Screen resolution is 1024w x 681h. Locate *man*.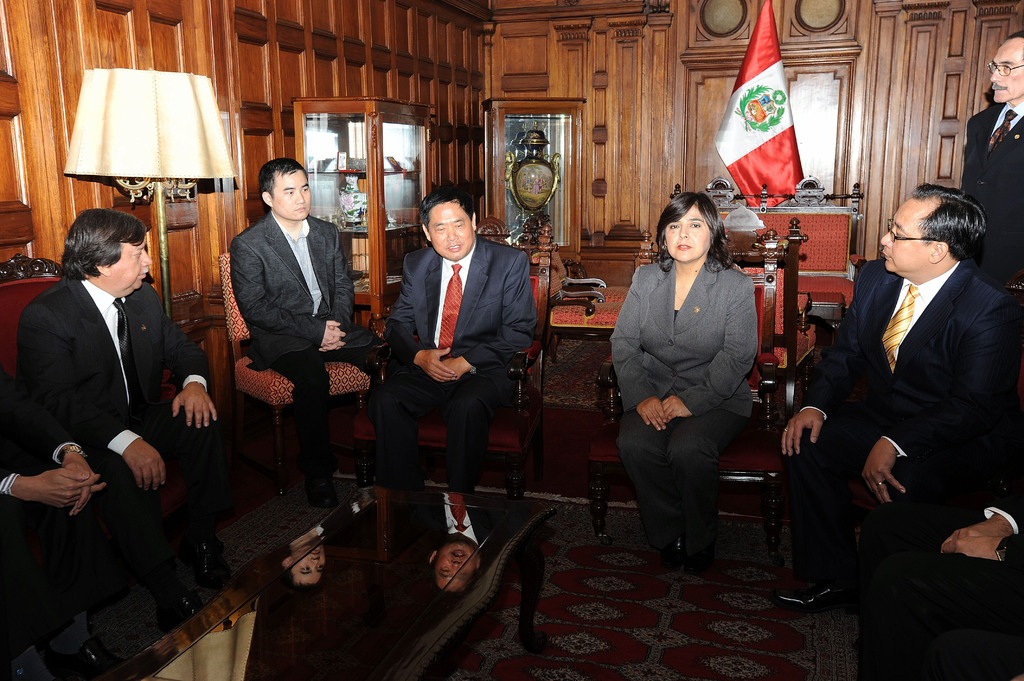
{"left": 378, "top": 179, "right": 532, "bottom": 499}.
